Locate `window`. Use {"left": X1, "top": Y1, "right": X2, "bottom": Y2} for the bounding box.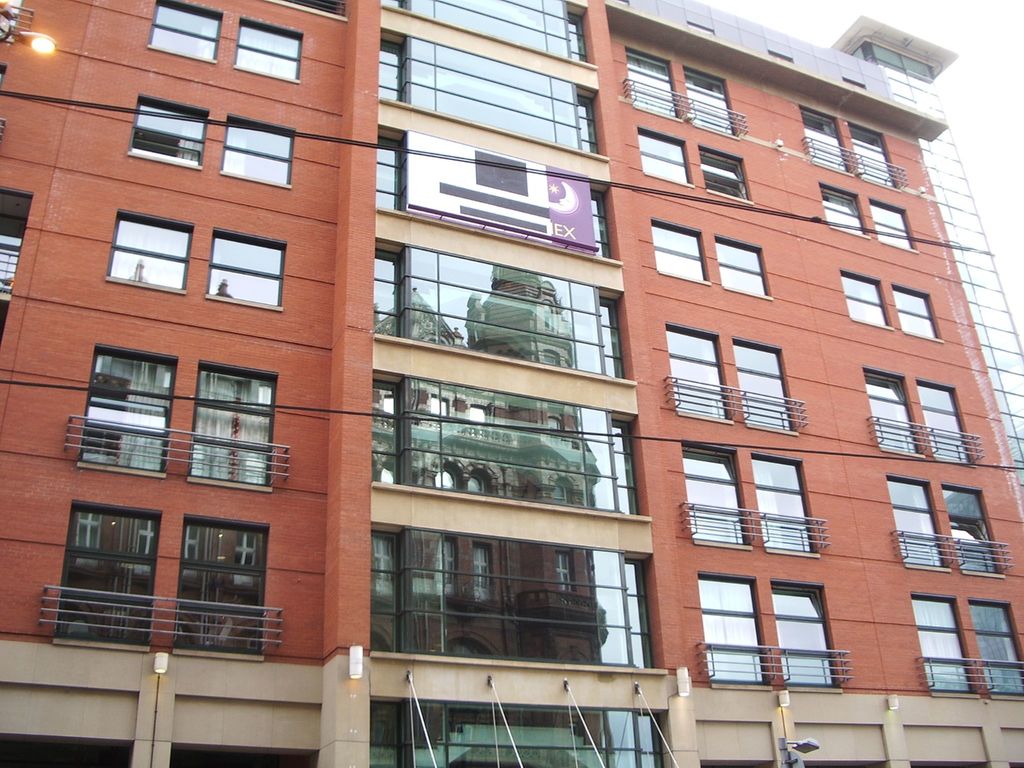
{"left": 684, "top": 452, "right": 742, "bottom": 543}.
